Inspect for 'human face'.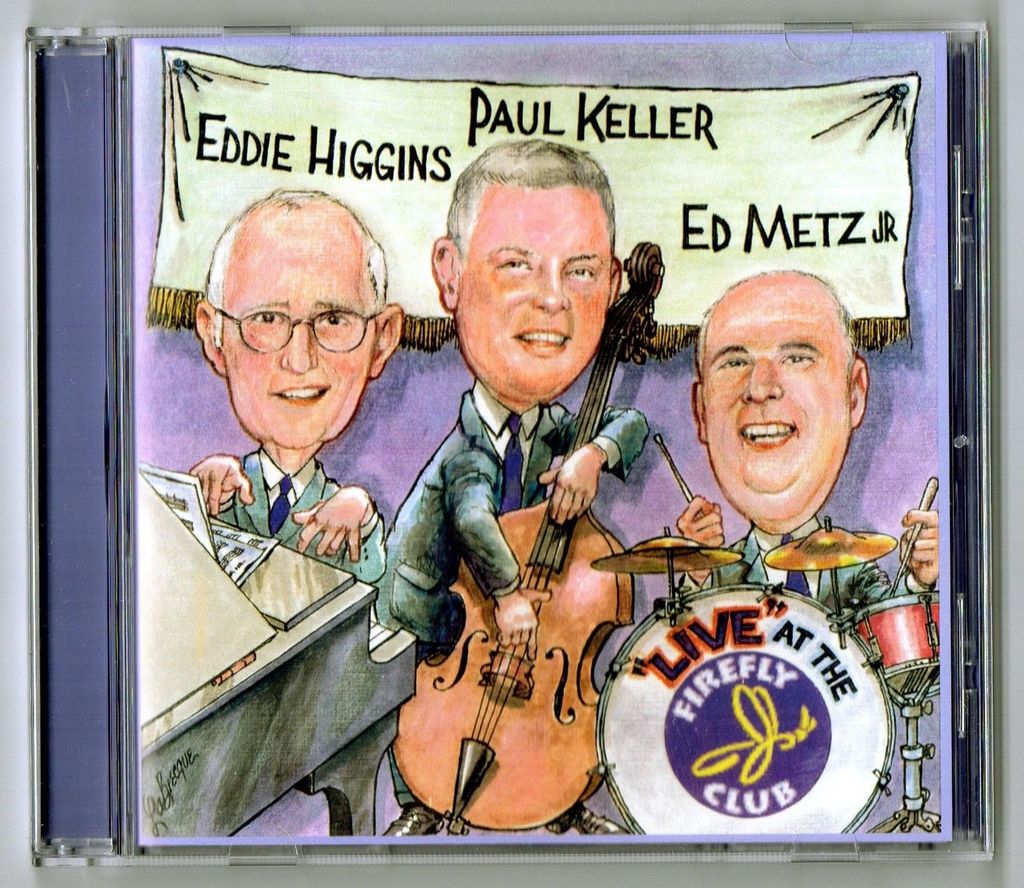
Inspection: 221,207,379,449.
